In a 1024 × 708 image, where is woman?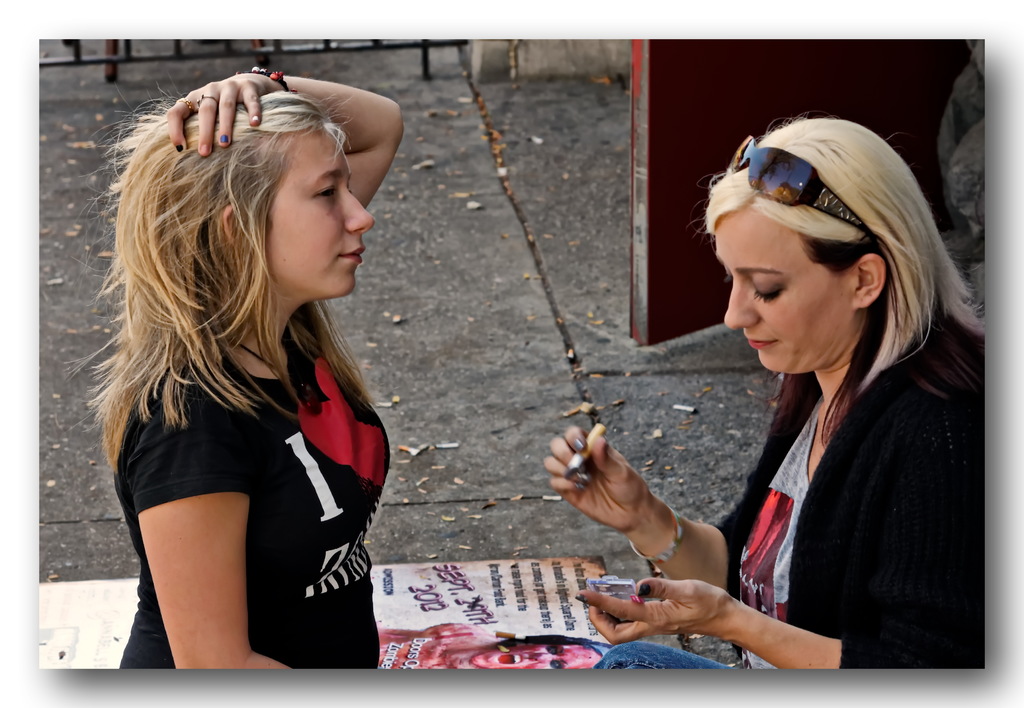
locate(57, 64, 404, 672).
